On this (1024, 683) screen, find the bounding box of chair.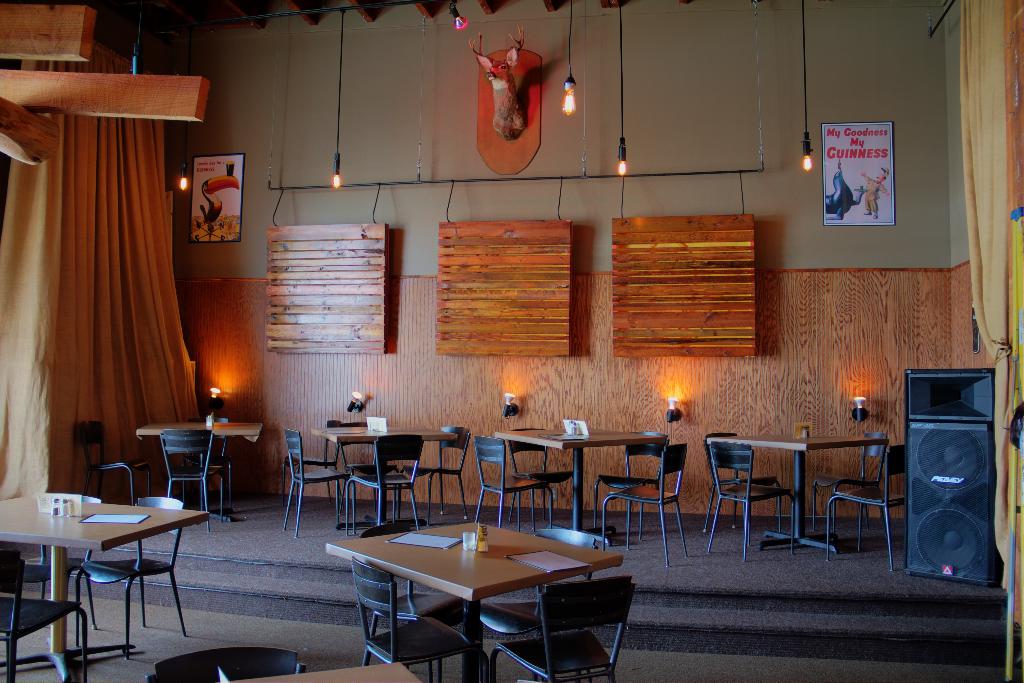
Bounding box: rect(470, 437, 555, 533).
